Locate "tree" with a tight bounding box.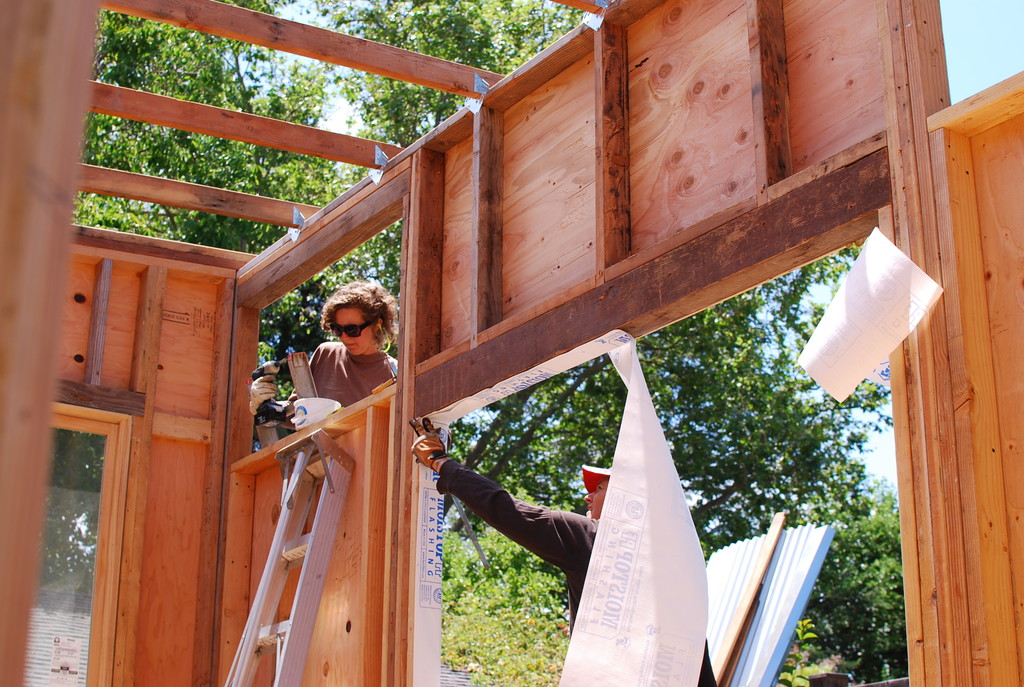
Rect(67, 0, 901, 566).
